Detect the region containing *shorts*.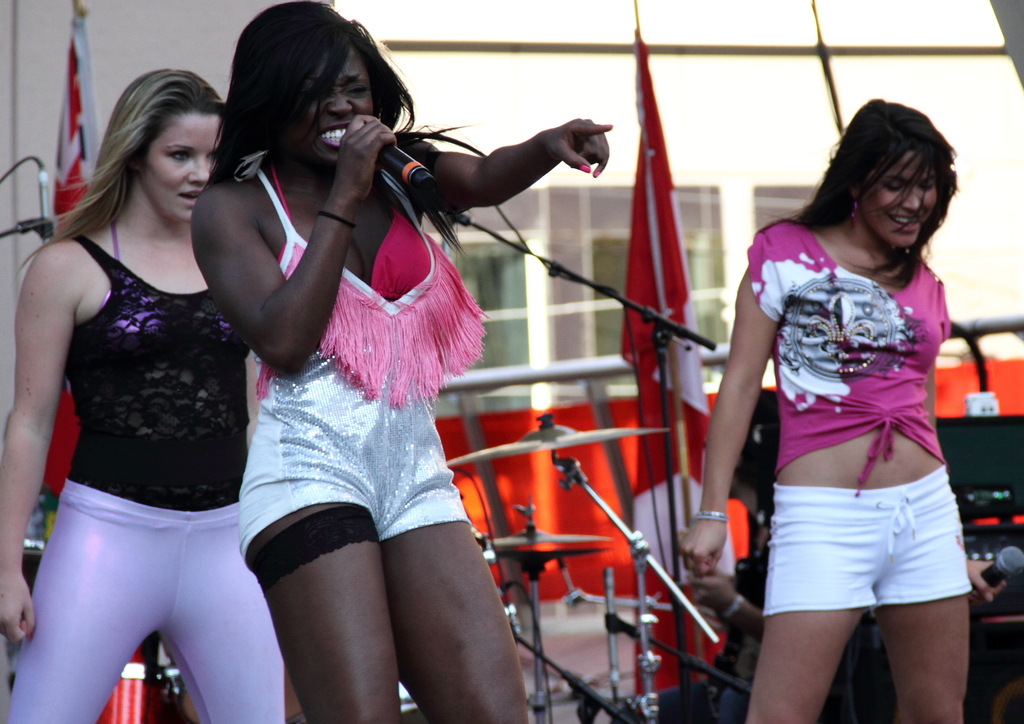
region(773, 473, 989, 607).
